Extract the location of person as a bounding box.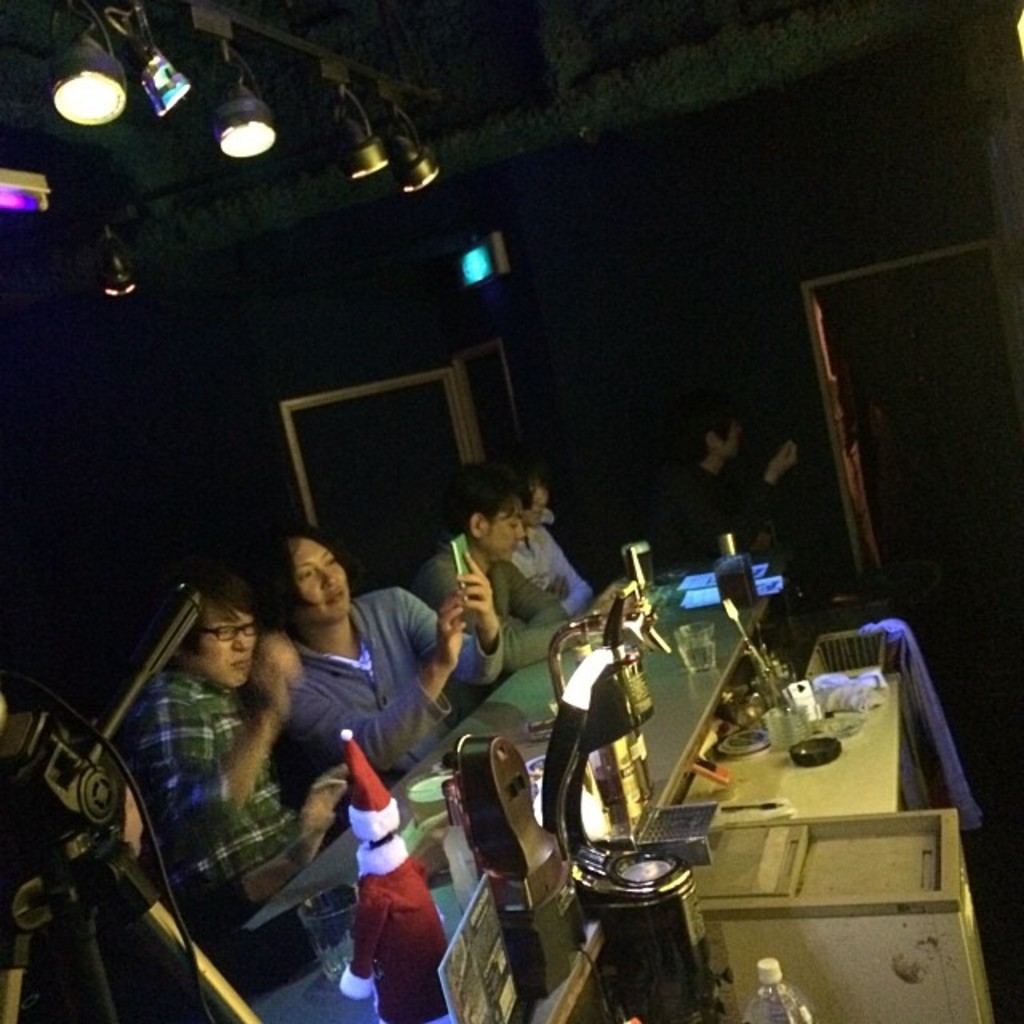
region(416, 462, 581, 674).
